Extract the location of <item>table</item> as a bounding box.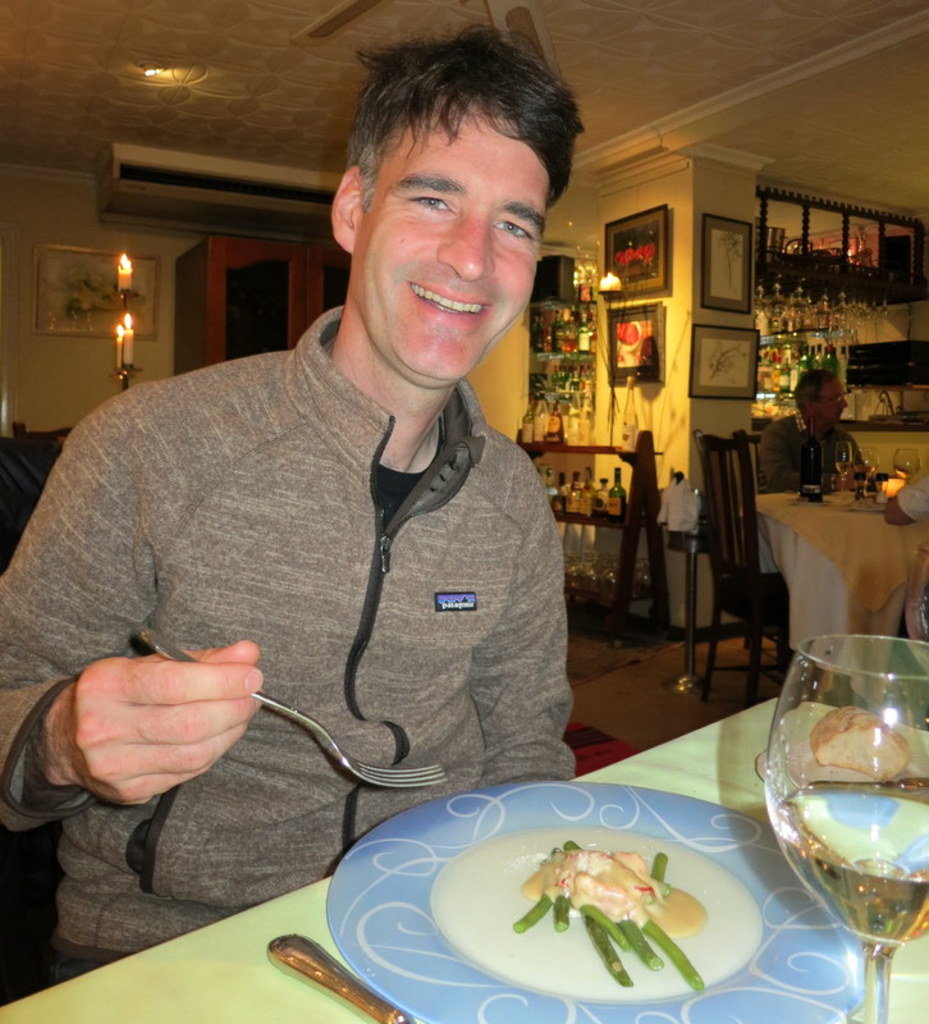
0,695,928,1023.
